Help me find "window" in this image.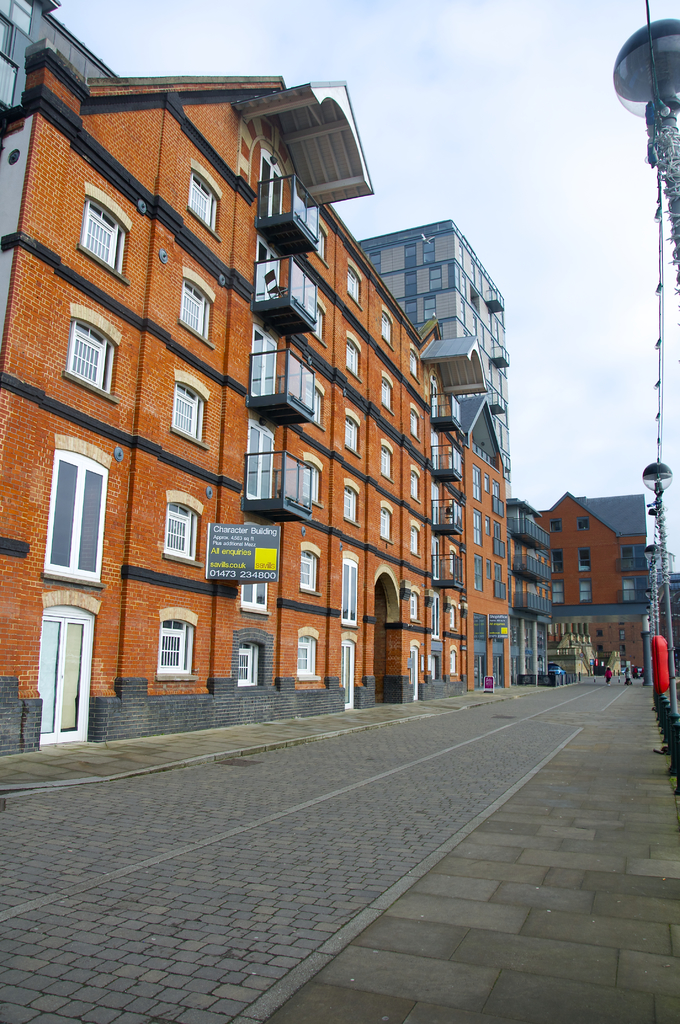
Found it: (495, 474, 507, 507).
